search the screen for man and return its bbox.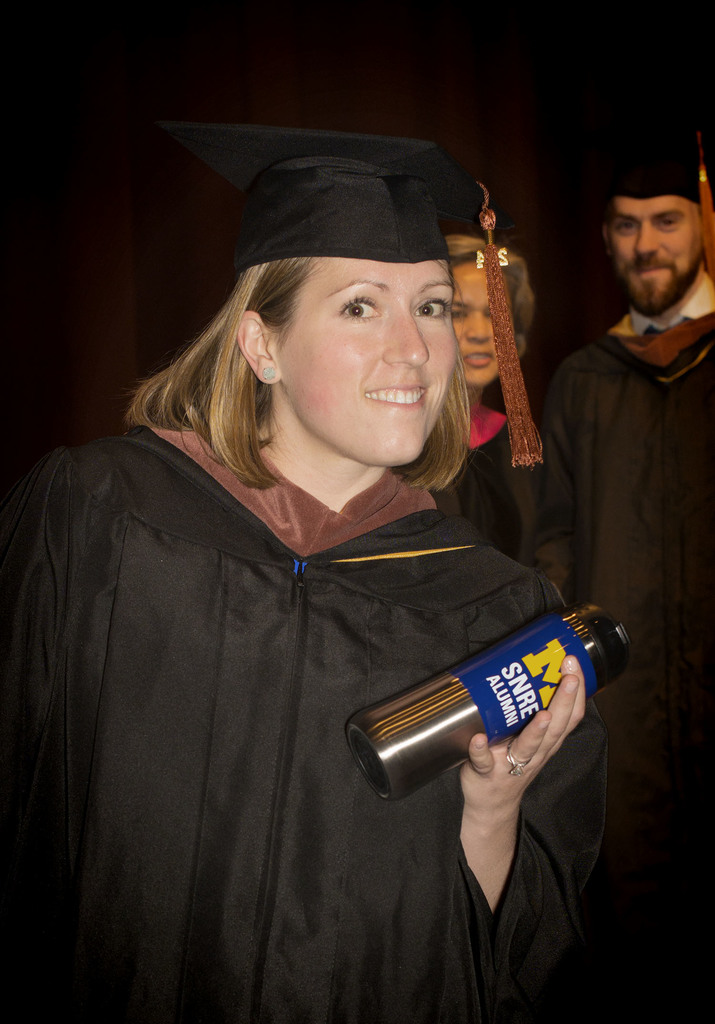
Found: <bbox>529, 157, 714, 723</bbox>.
